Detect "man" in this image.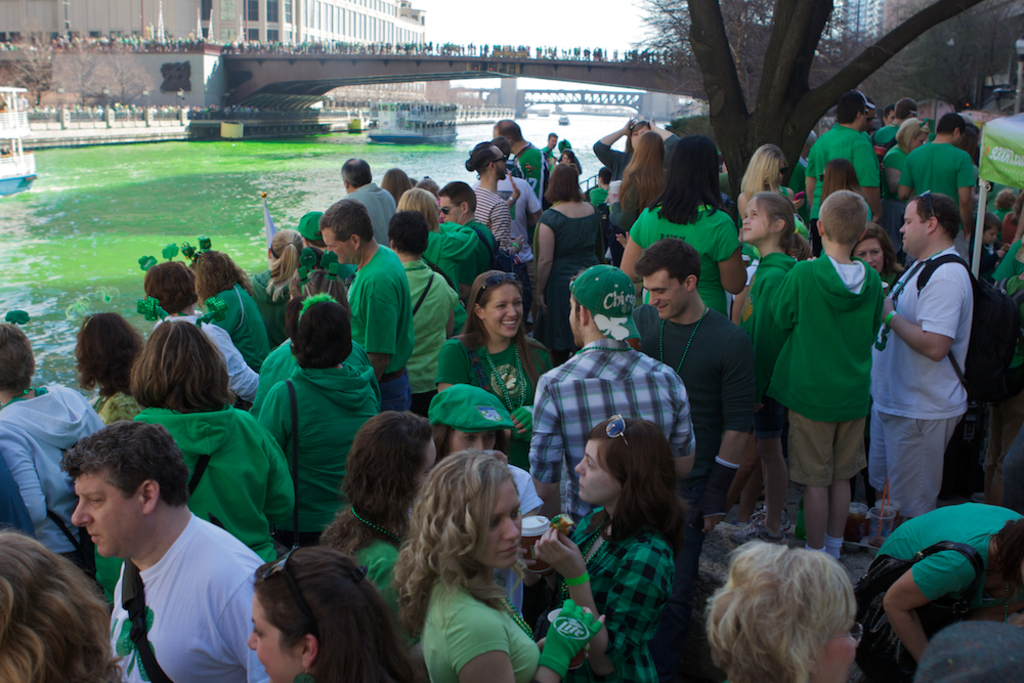
Detection: x1=464 y1=144 x2=529 y2=272.
